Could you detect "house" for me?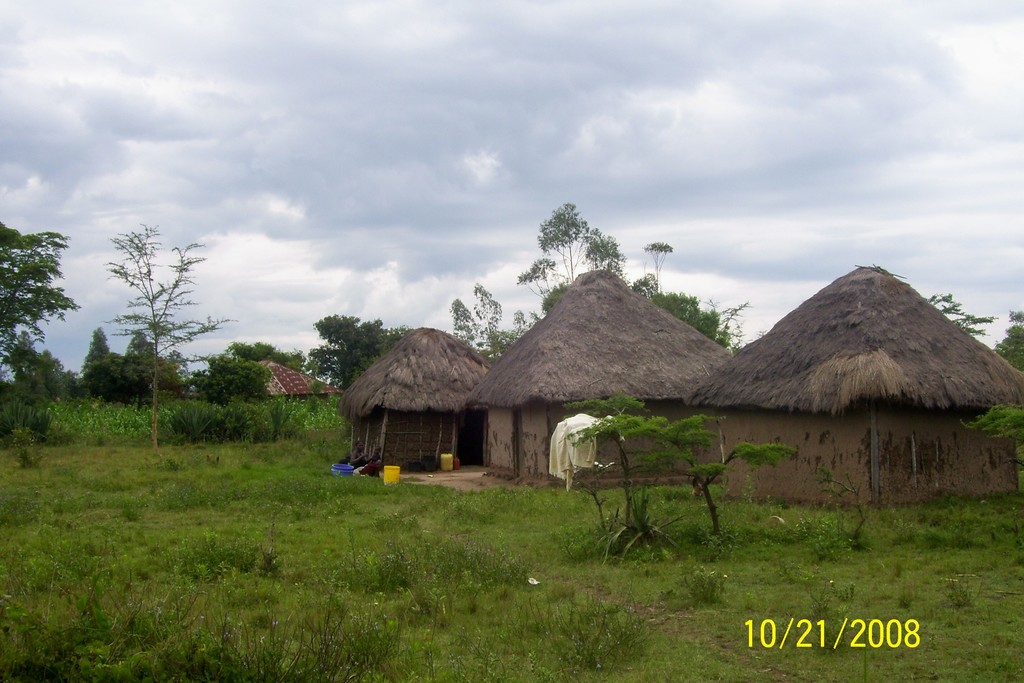
Detection result: left=335, top=329, right=493, bottom=465.
